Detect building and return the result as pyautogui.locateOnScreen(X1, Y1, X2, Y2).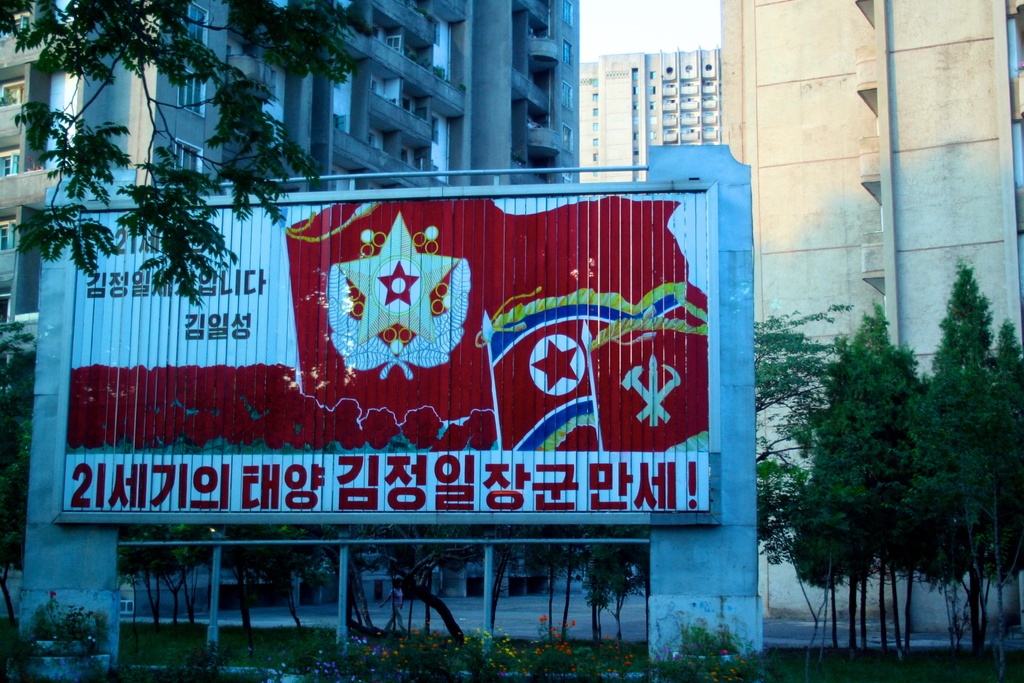
pyautogui.locateOnScreen(573, 53, 714, 186).
